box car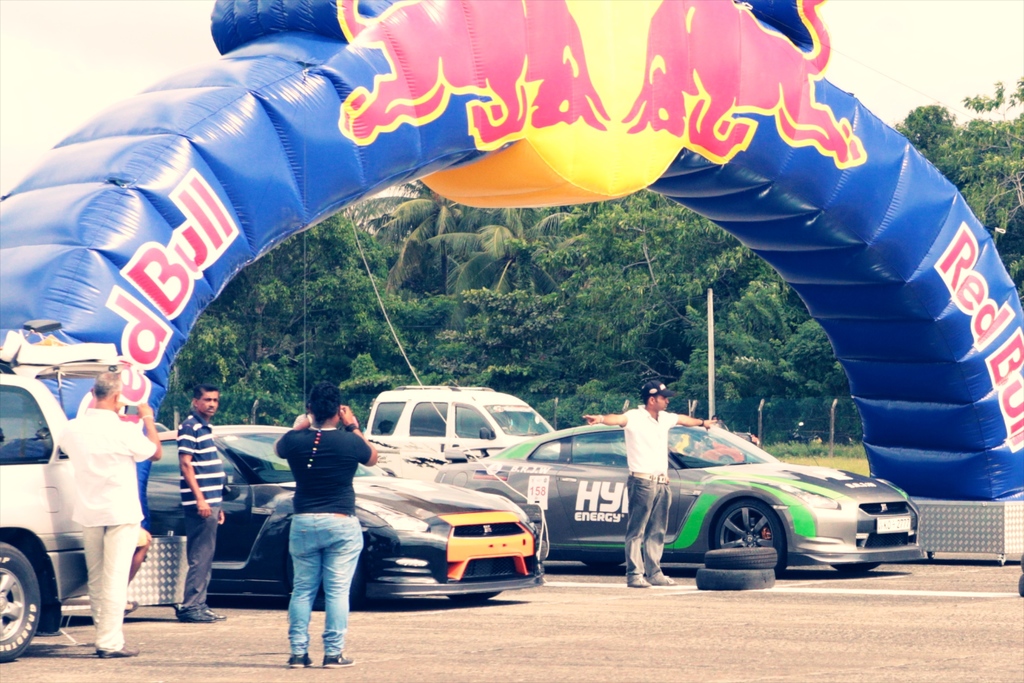
BBox(148, 424, 547, 612)
